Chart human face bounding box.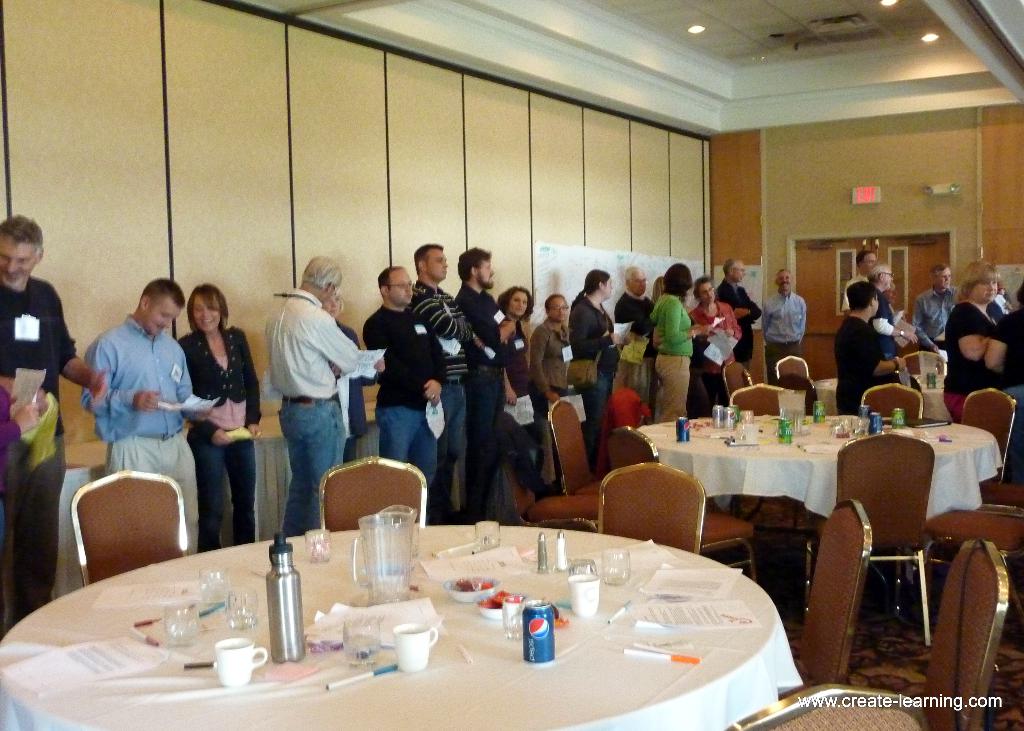
Charted: crop(698, 281, 719, 305).
